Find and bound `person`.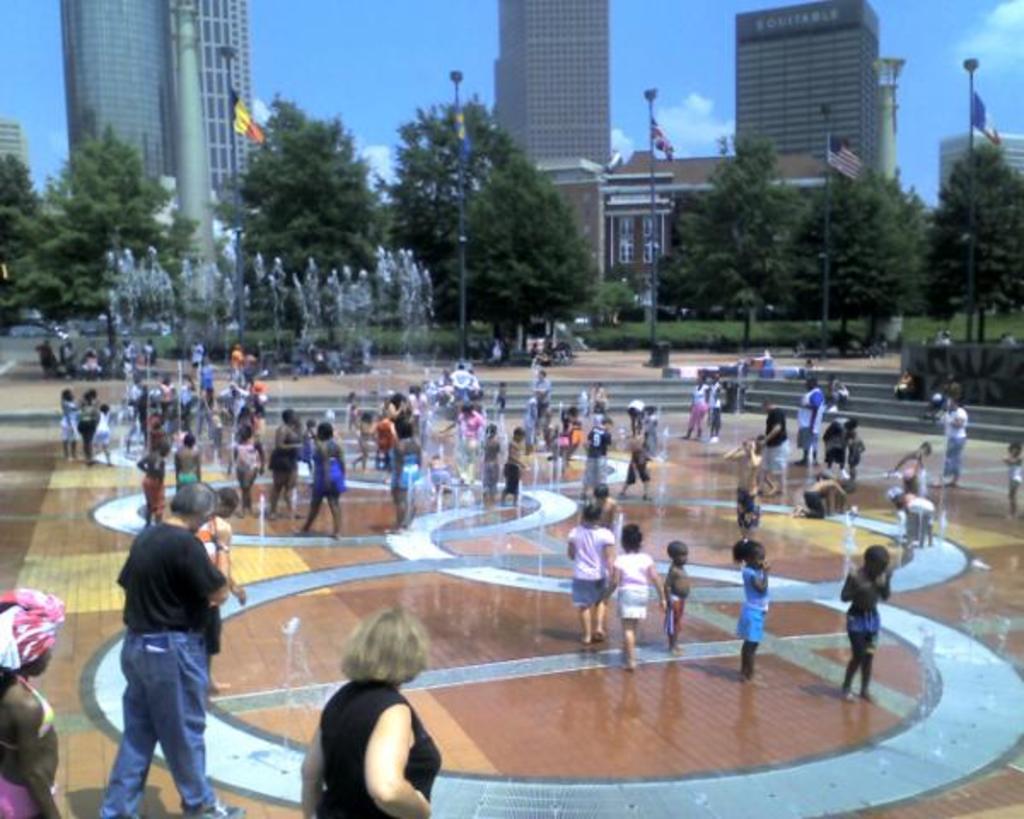
Bound: select_region(580, 415, 618, 497).
